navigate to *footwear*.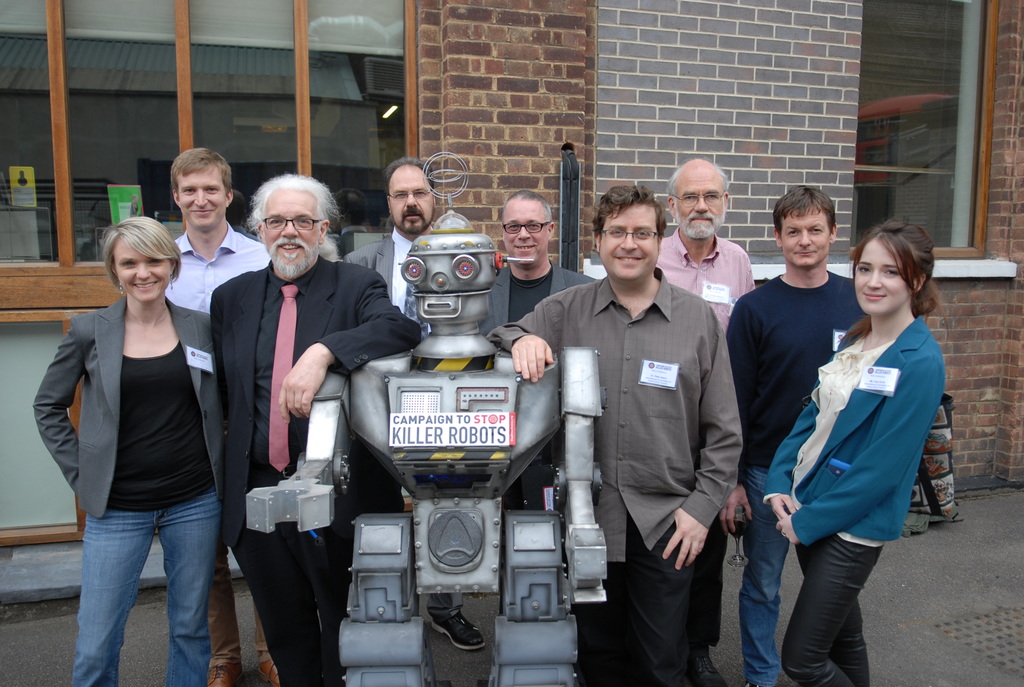
Navigation target: Rect(254, 658, 278, 686).
